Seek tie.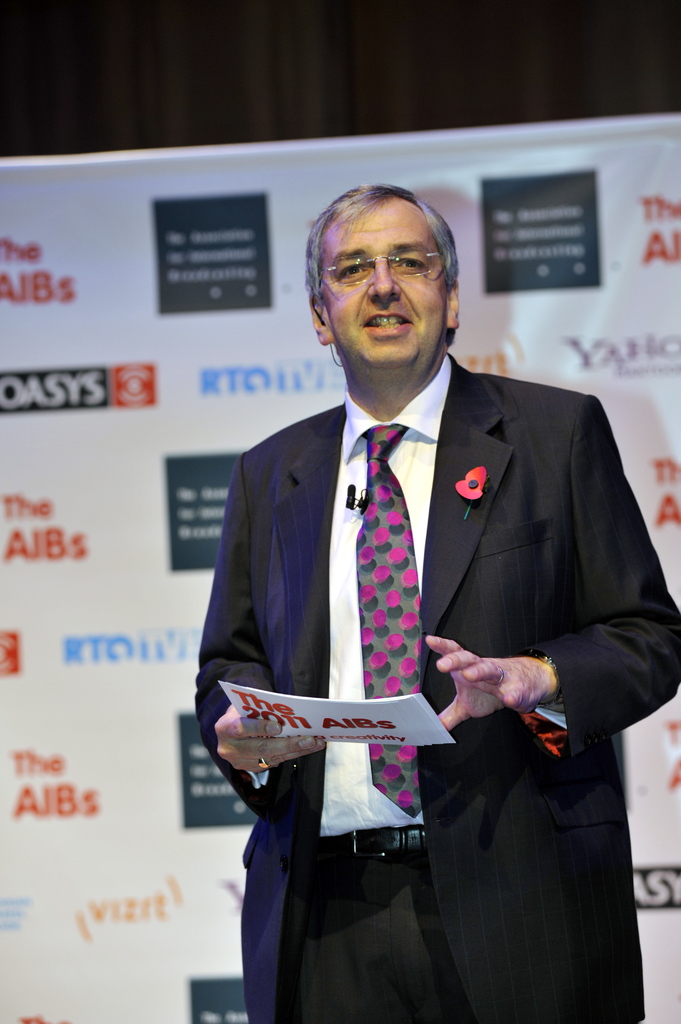
Rect(353, 426, 416, 824).
